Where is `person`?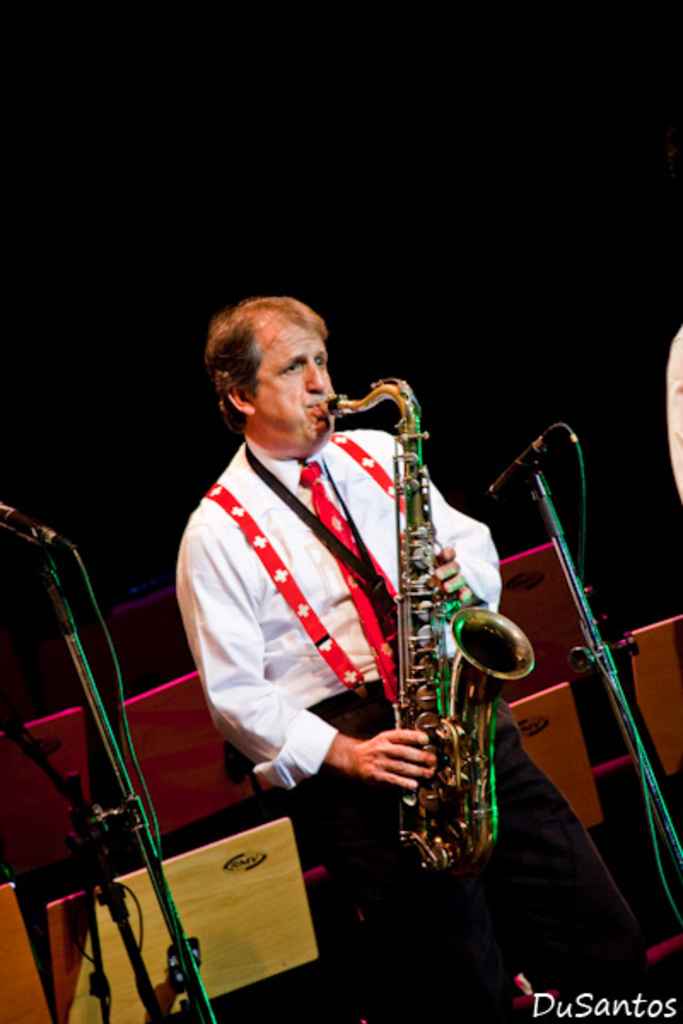
{"x1": 172, "y1": 295, "x2": 651, "y2": 1022}.
